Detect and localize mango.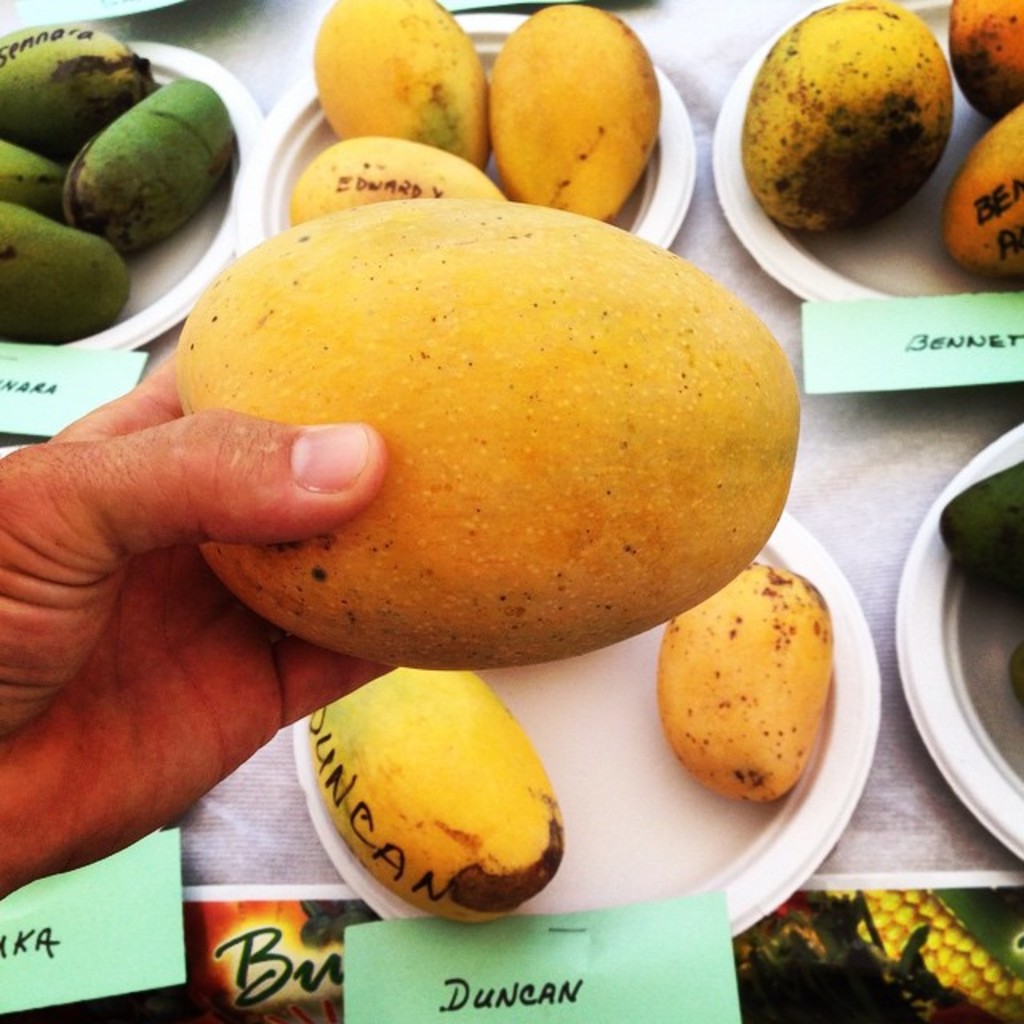
Localized at pyautogui.locateOnScreen(66, 78, 230, 246).
